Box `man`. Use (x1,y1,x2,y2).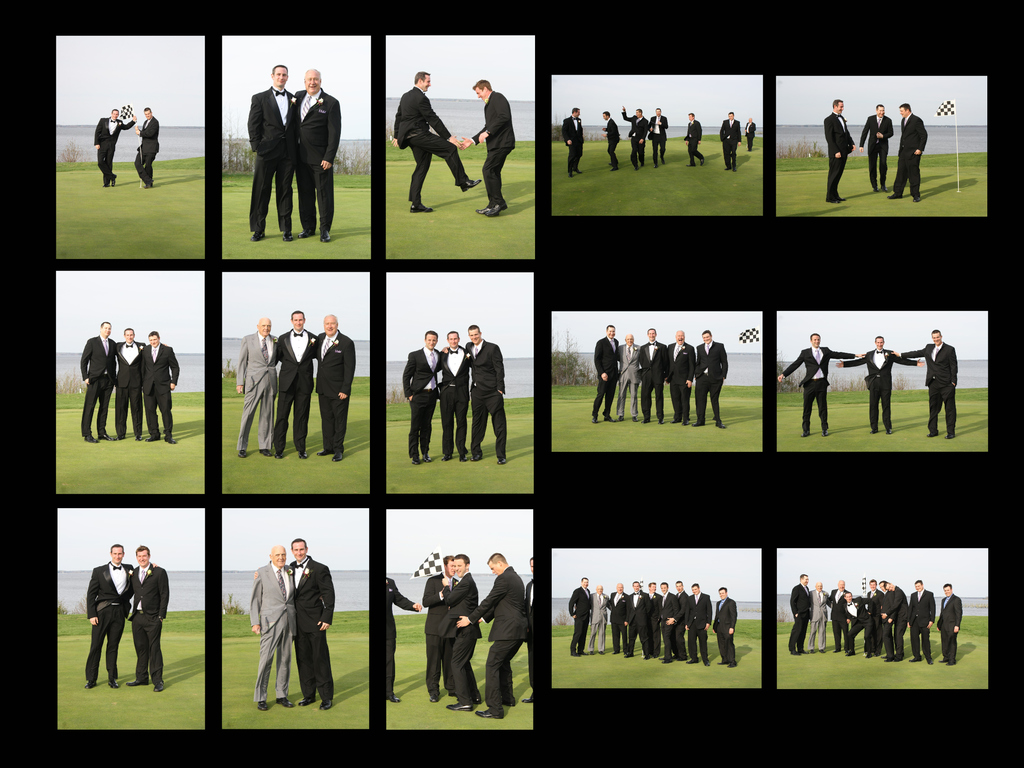
(666,323,693,428).
